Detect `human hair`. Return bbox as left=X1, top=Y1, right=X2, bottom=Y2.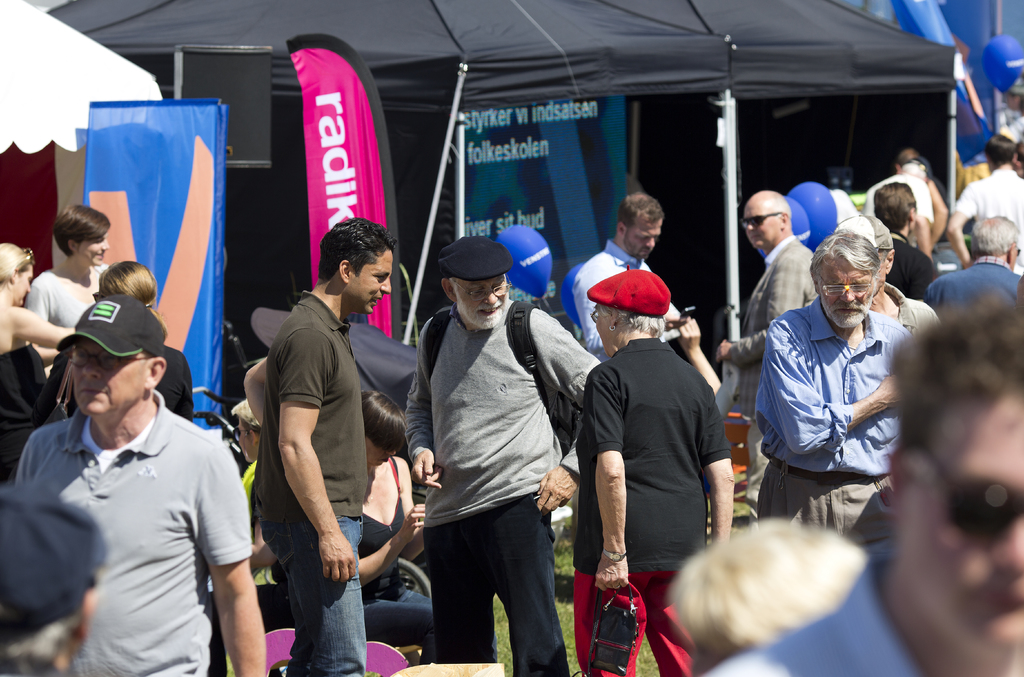
left=97, top=259, right=157, bottom=305.
